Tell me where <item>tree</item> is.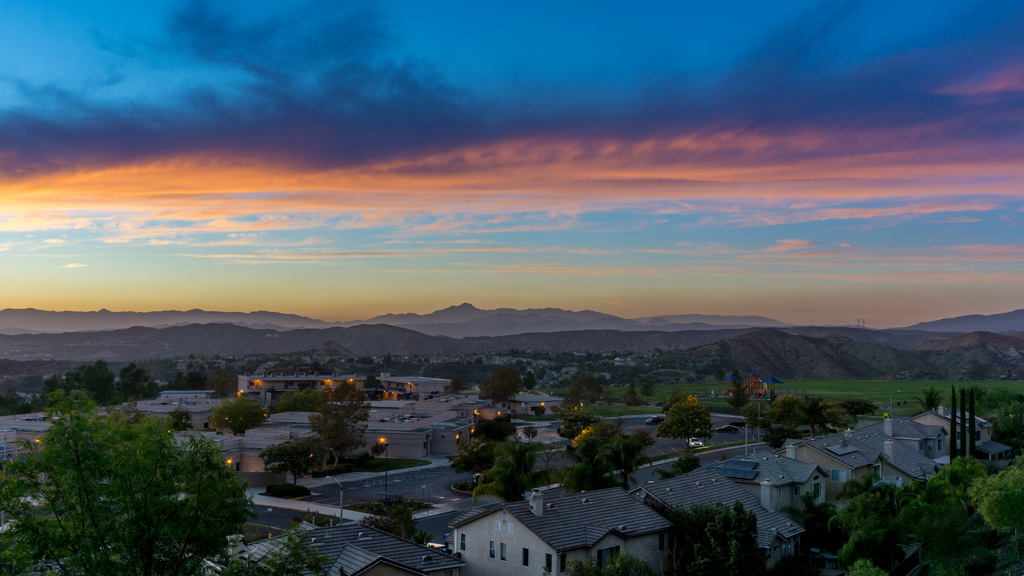
<item>tree</item> is at 648/492/772/575.
